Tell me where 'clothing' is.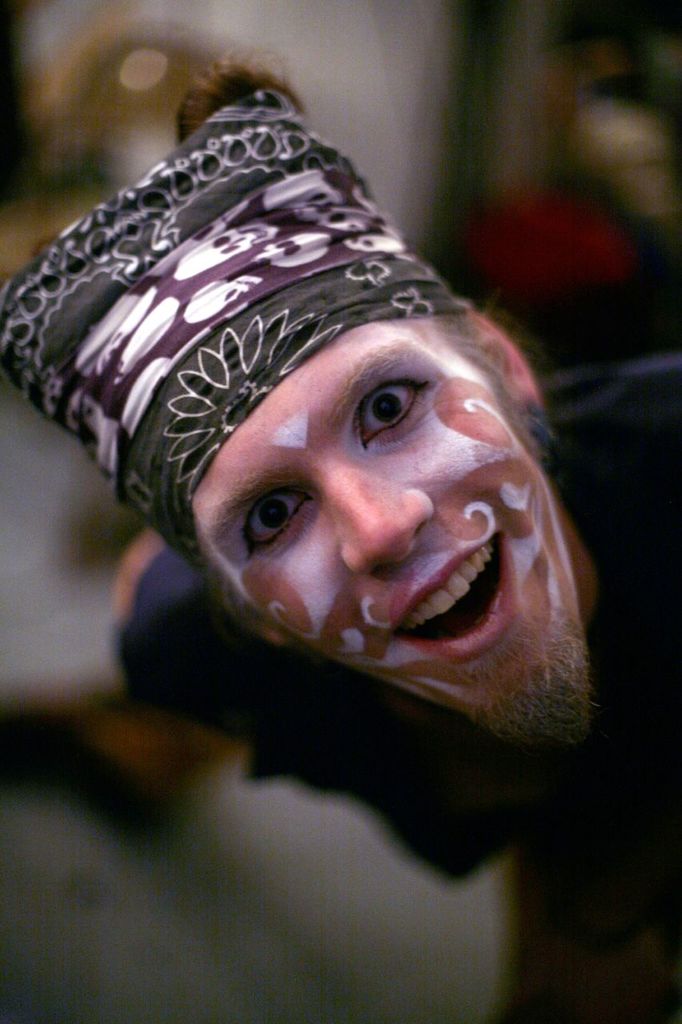
'clothing' is at crop(111, 343, 678, 1011).
